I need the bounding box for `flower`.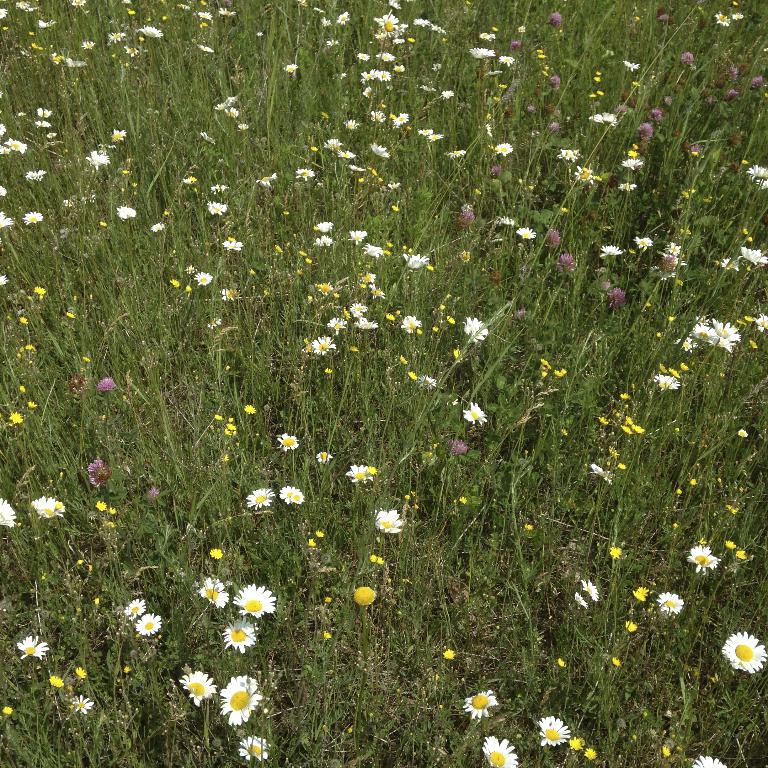
Here it is: bbox(386, 84, 392, 92).
